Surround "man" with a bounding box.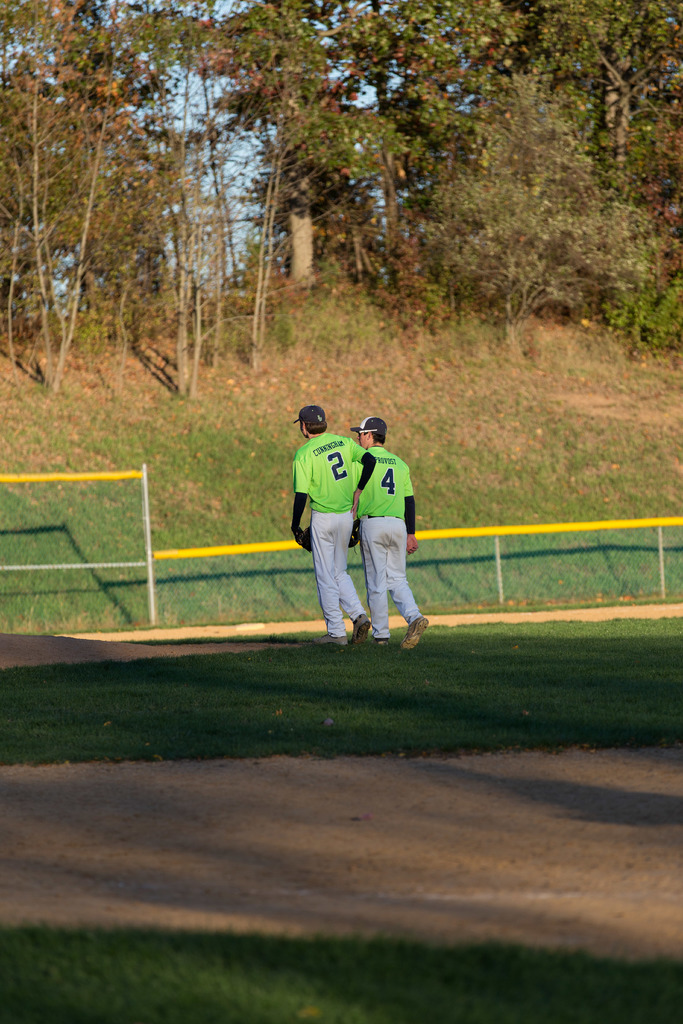
l=346, t=412, r=428, b=646.
